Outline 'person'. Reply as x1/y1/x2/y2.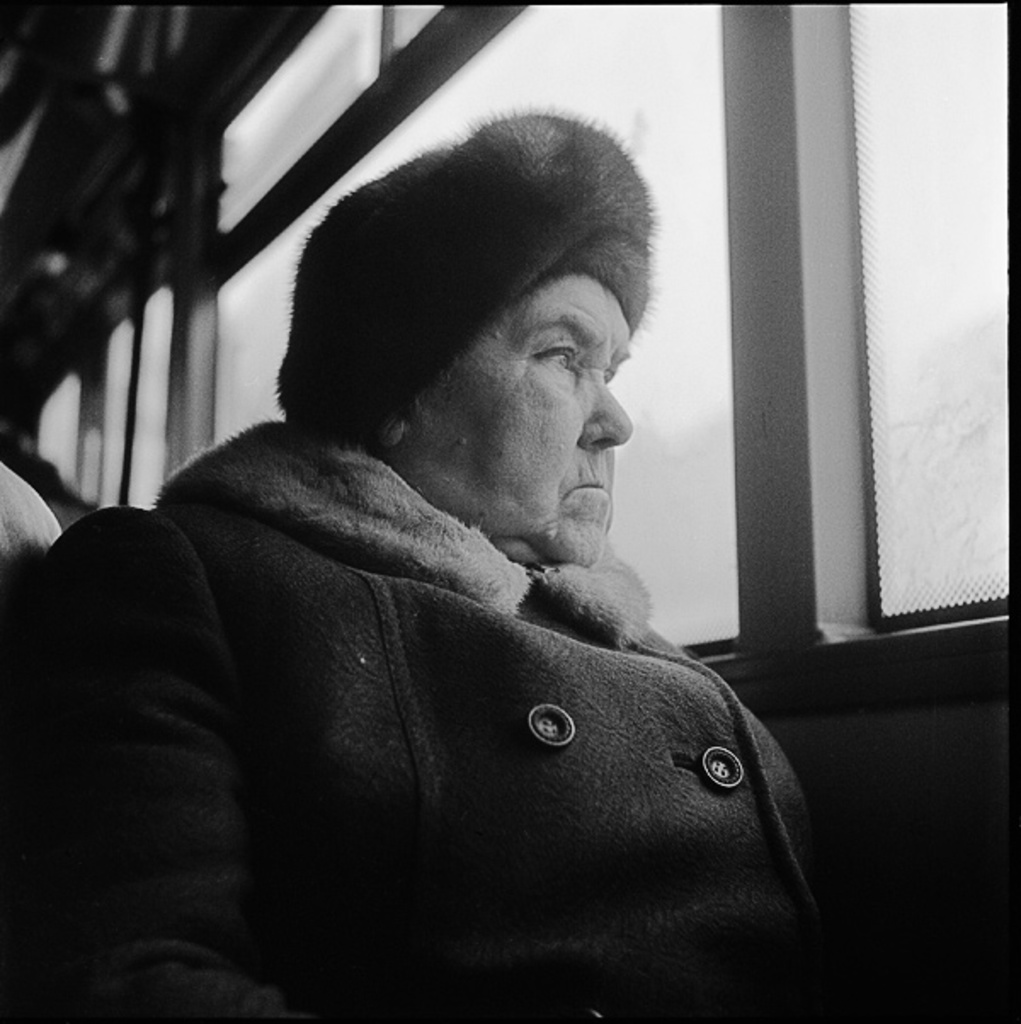
0/112/842/1022.
